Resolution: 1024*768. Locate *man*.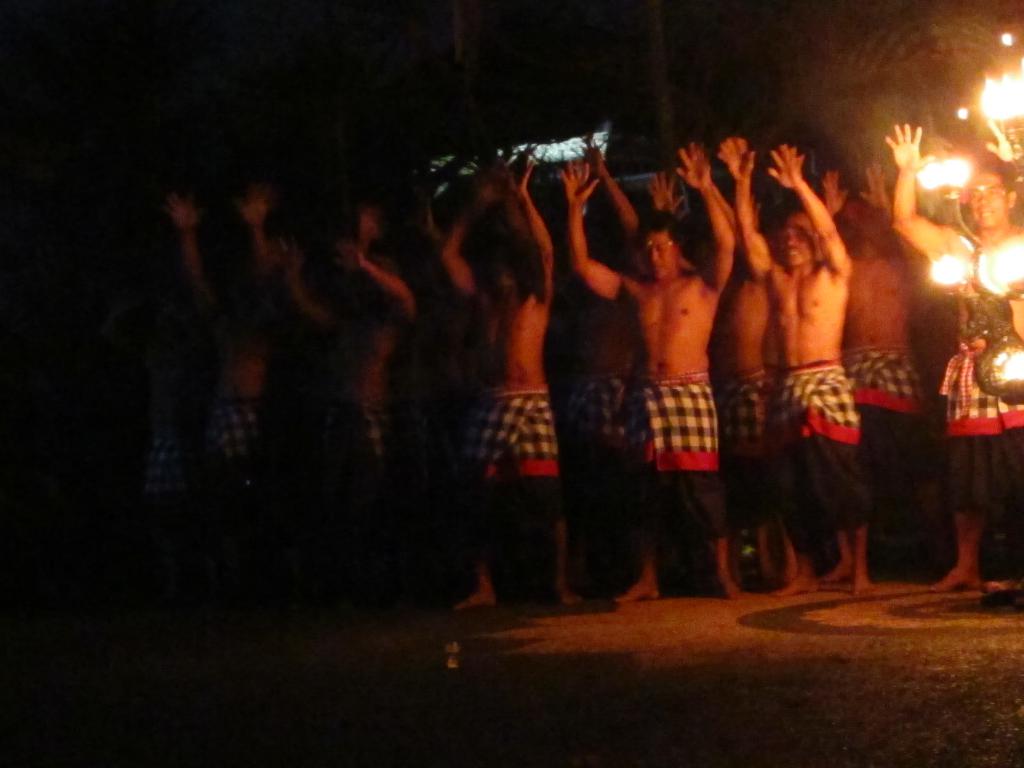
(557, 130, 643, 540).
